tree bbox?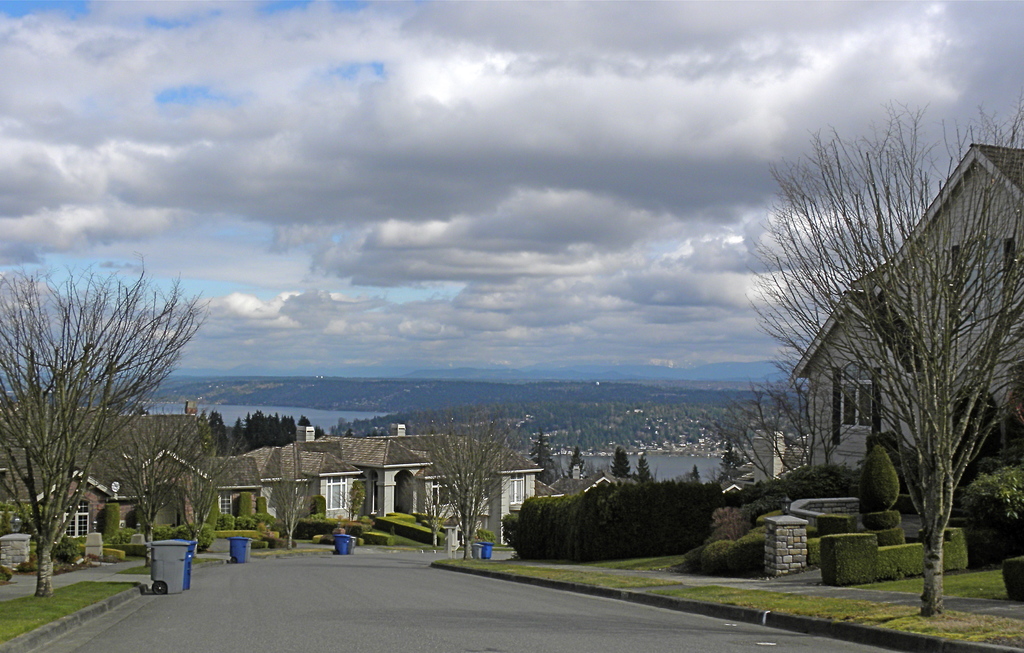
<region>88, 402, 212, 554</region>
